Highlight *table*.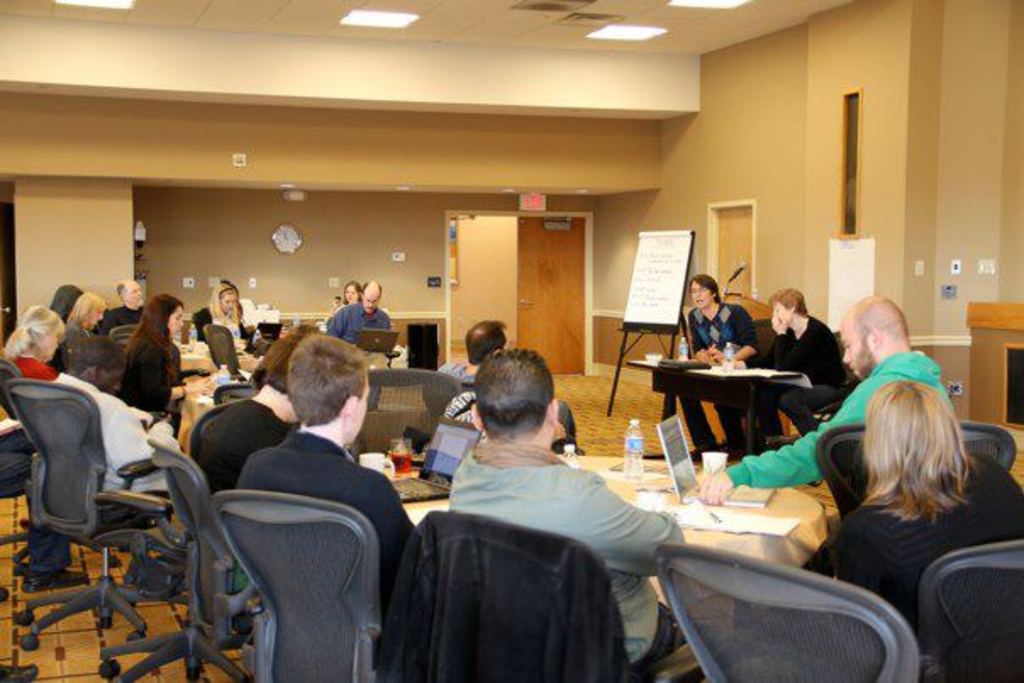
Highlighted region: (180, 383, 432, 453).
